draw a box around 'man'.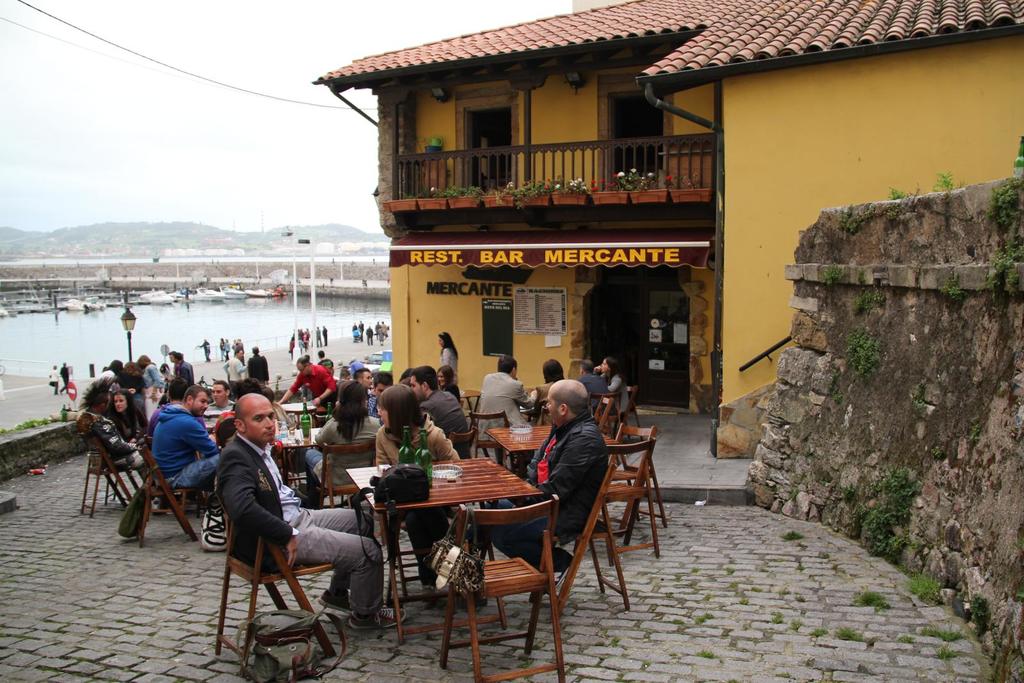
271,353,341,410.
